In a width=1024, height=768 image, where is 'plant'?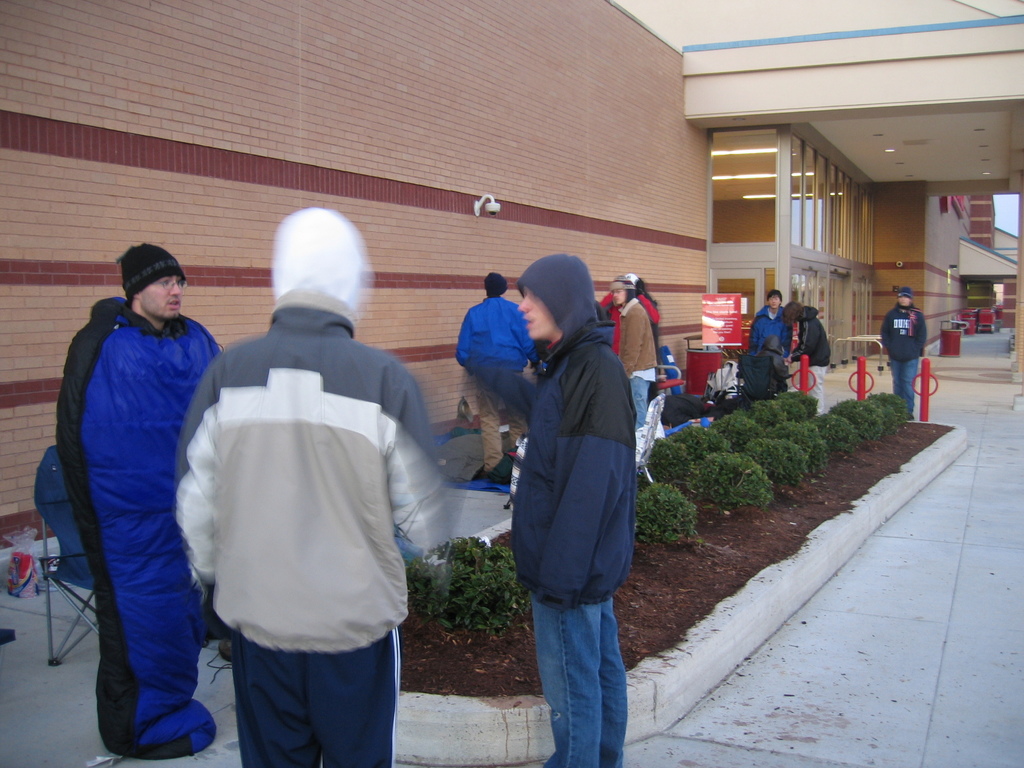
632 481 701 546.
